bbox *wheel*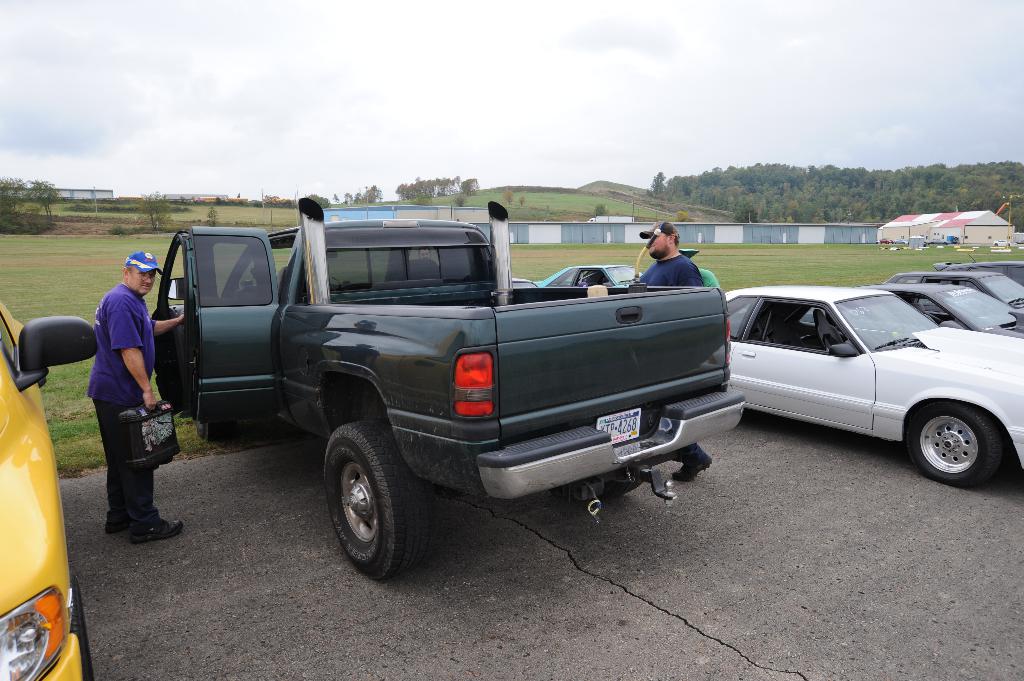
(908,402,1002,482)
